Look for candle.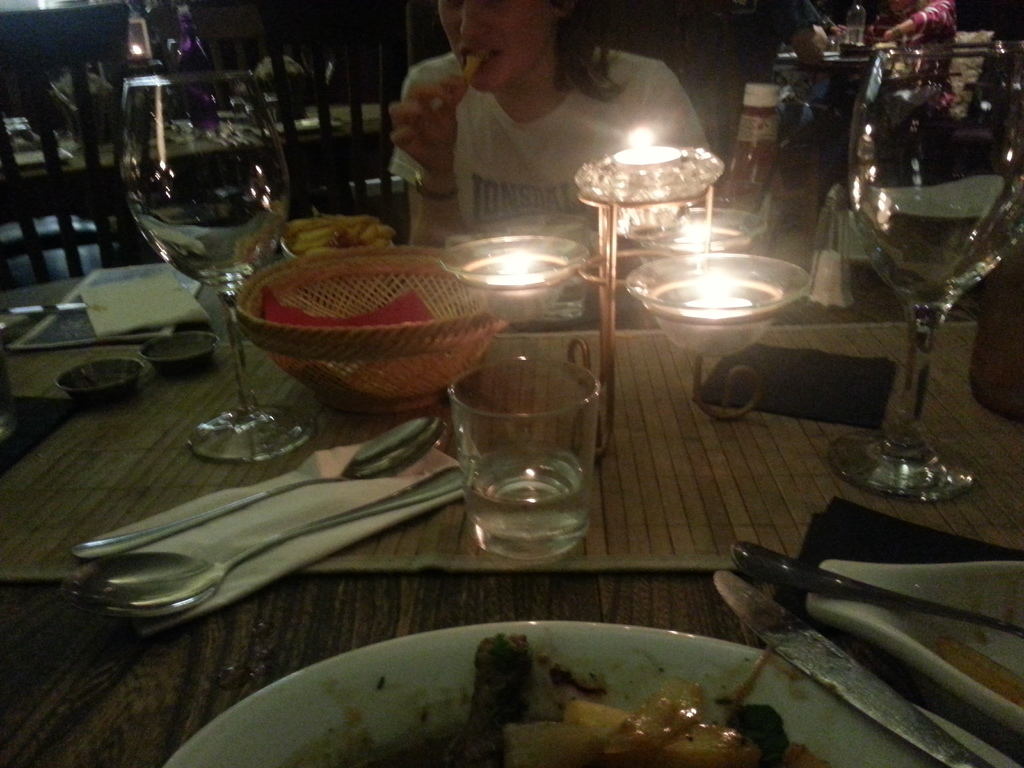
Found: region(683, 269, 750, 322).
